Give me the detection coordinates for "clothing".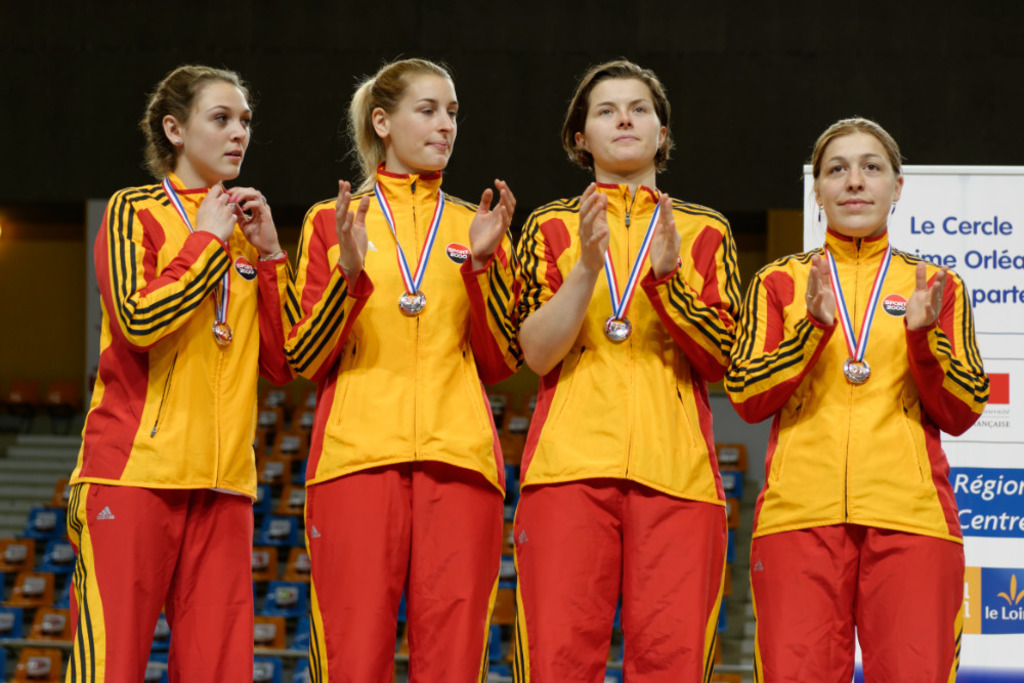
rect(49, 165, 303, 682).
